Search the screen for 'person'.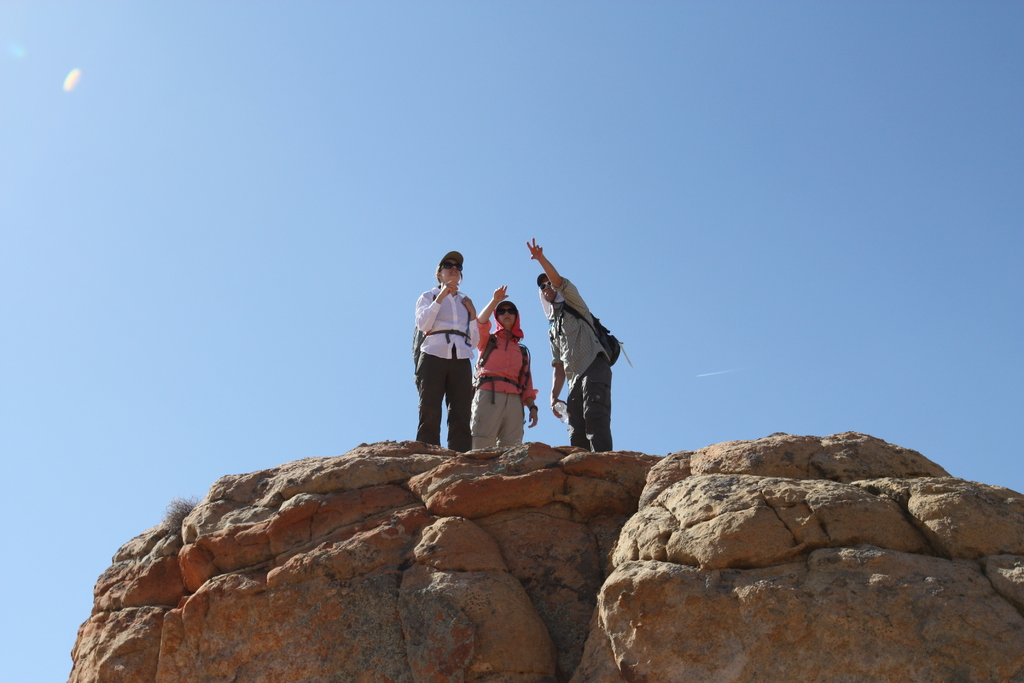
Found at region(524, 236, 624, 454).
